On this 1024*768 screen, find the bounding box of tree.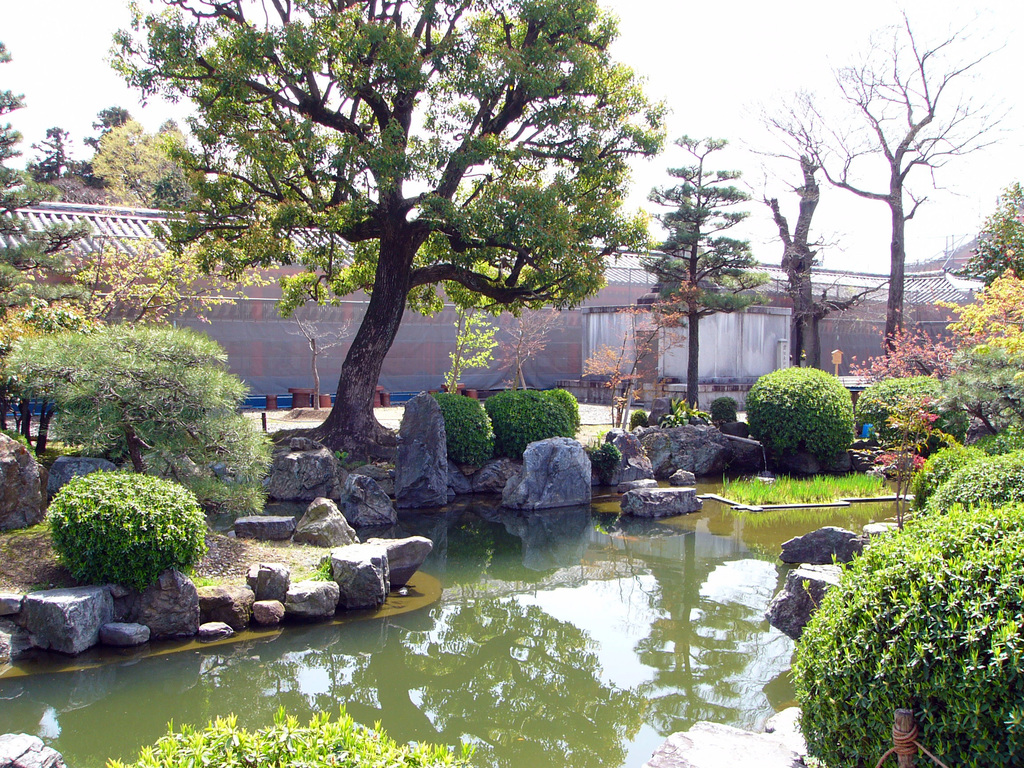
Bounding box: (621,127,783,413).
